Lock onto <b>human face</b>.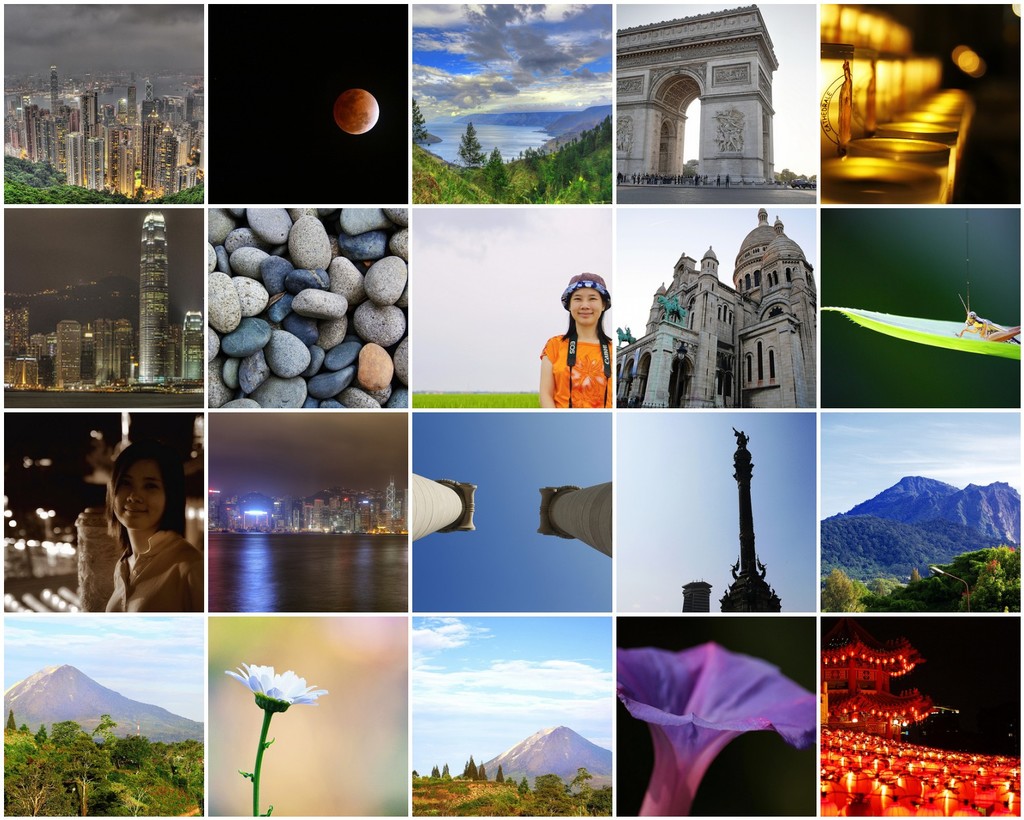
Locked: Rect(112, 455, 160, 534).
